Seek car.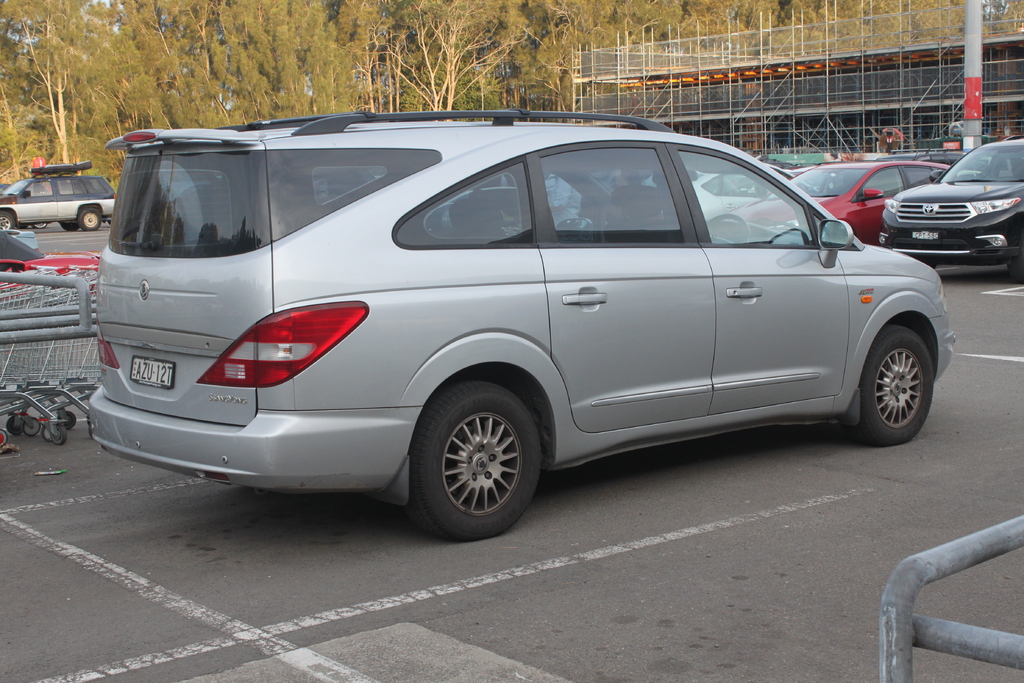
pyautogui.locateOnScreen(66, 119, 963, 554).
